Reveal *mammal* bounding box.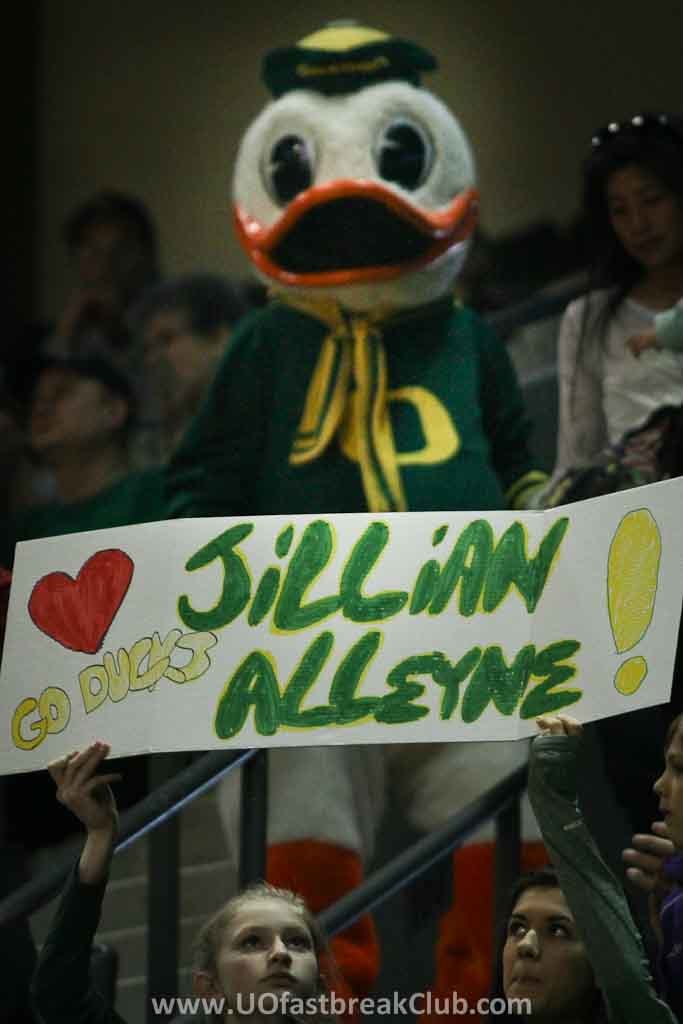
Revealed: BBox(182, 893, 352, 1014).
